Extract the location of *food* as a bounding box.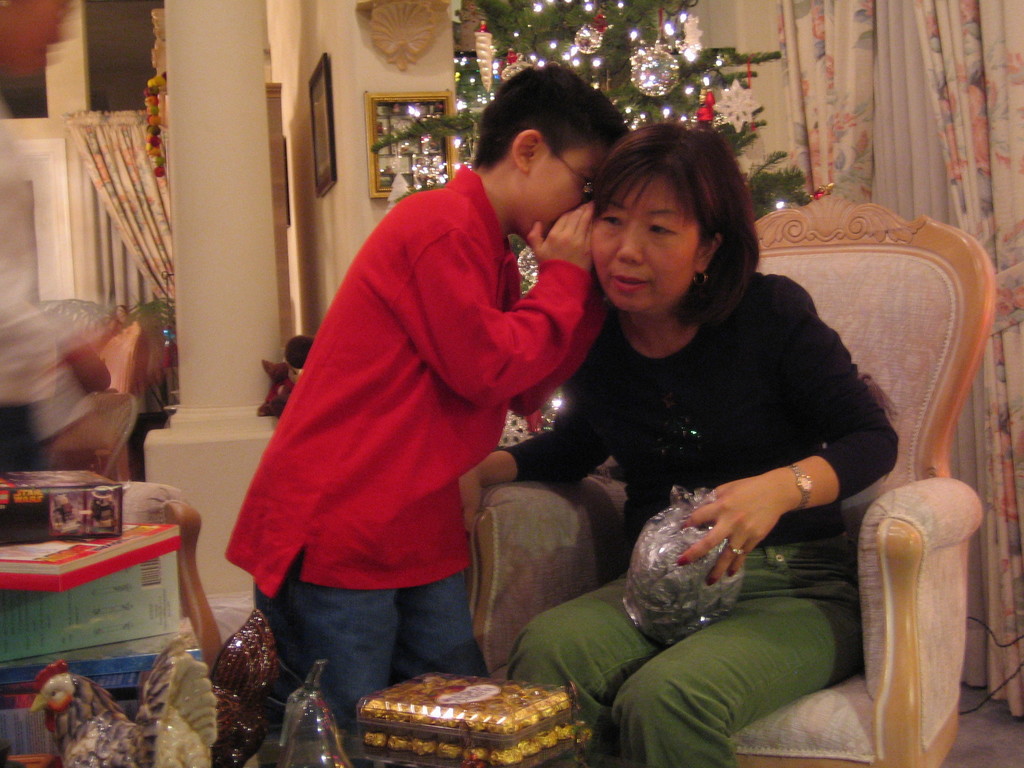
region(345, 667, 580, 753).
